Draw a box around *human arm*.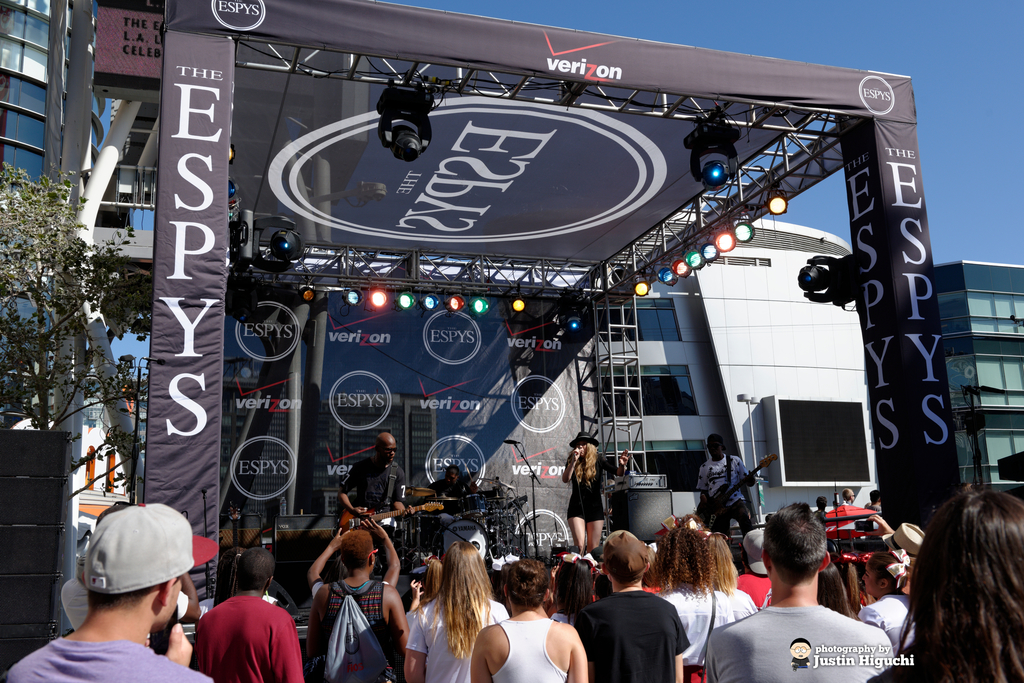
(left=741, top=462, right=757, bottom=488).
